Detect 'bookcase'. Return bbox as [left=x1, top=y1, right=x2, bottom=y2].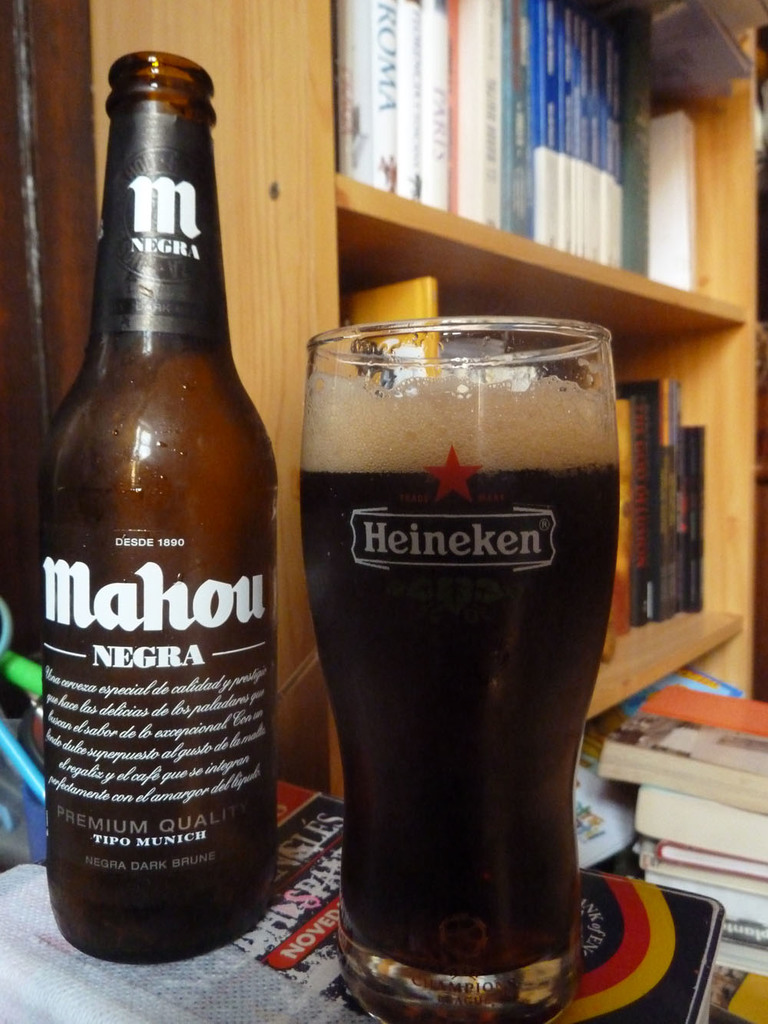
[left=255, top=0, right=706, bottom=290].
